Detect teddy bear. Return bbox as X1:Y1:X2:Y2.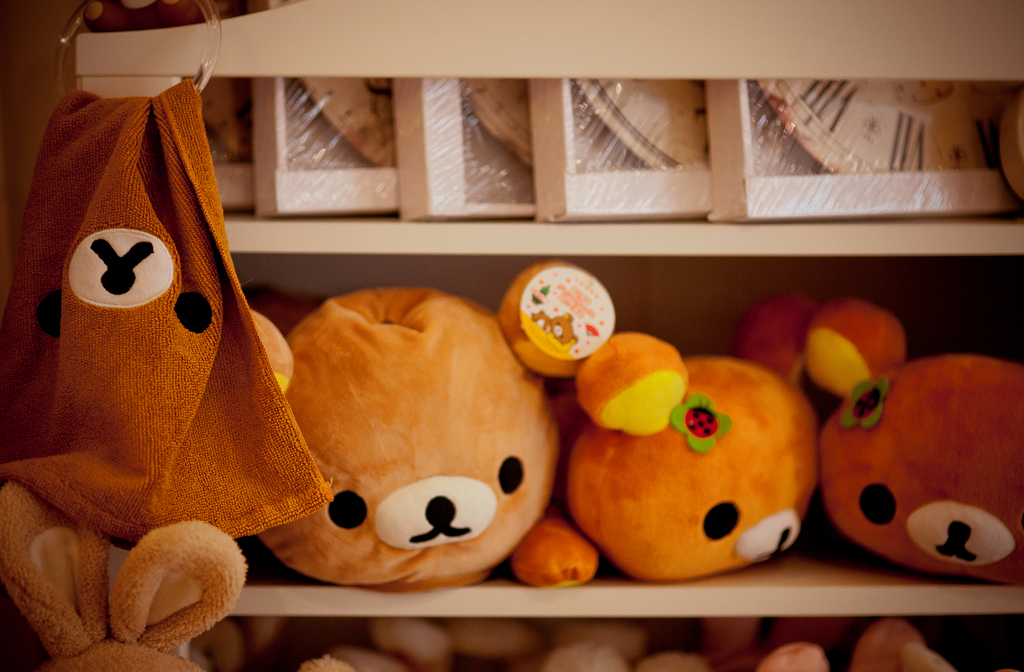
804:299:1023:584.
